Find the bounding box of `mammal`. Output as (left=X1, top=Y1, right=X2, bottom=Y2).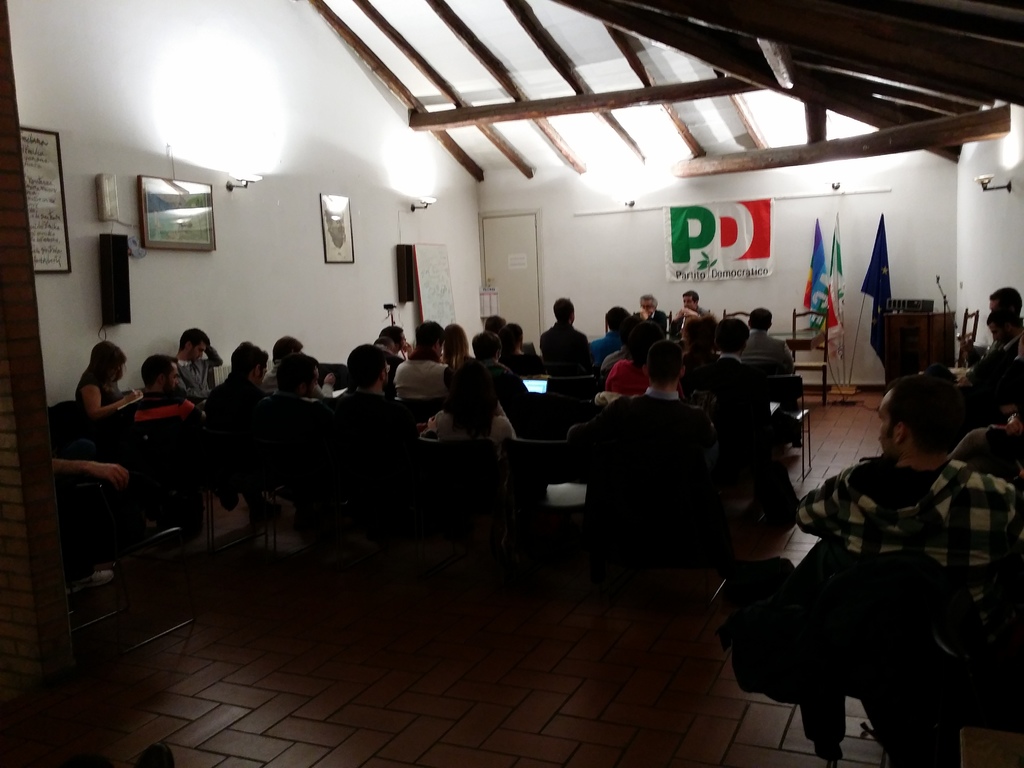
(left=603, top=316, right=665, bottom=392).
